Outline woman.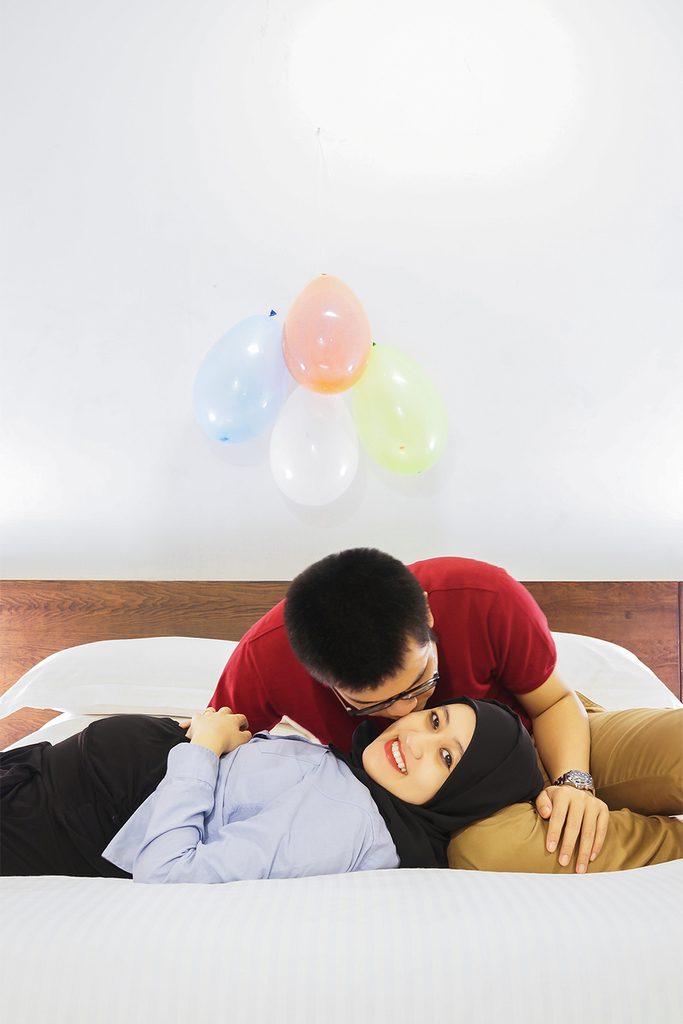
Outline: (0,698,543,880).
